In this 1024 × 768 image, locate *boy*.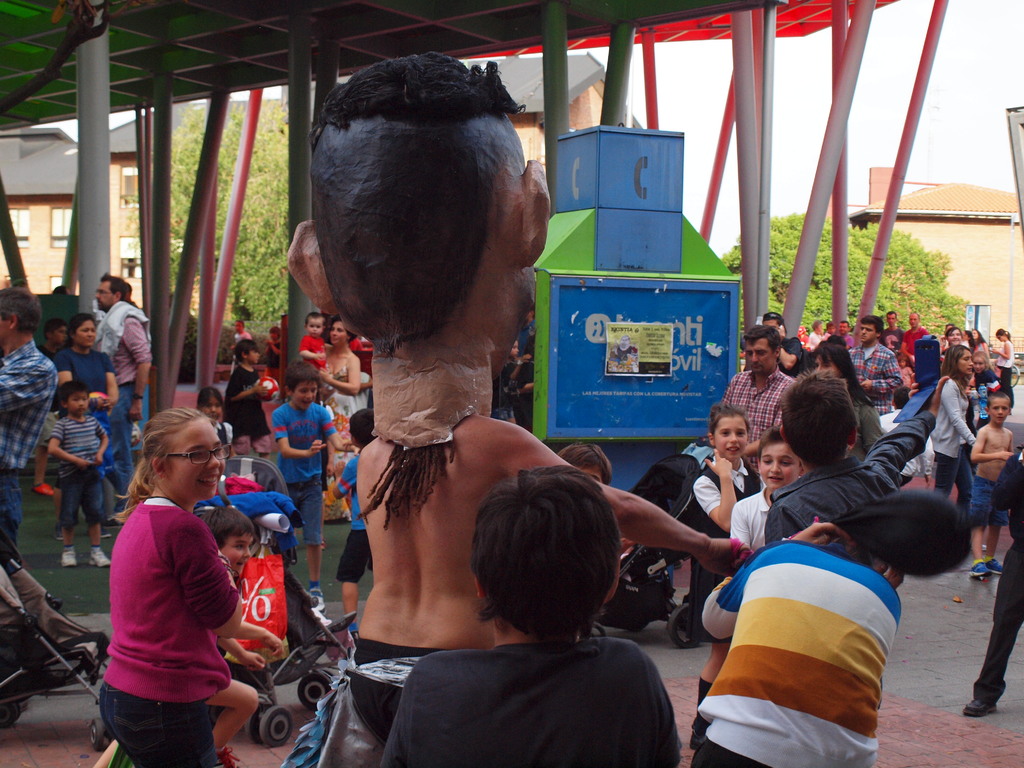
Bounding box: bbox=[755, 372, 929, 513].
